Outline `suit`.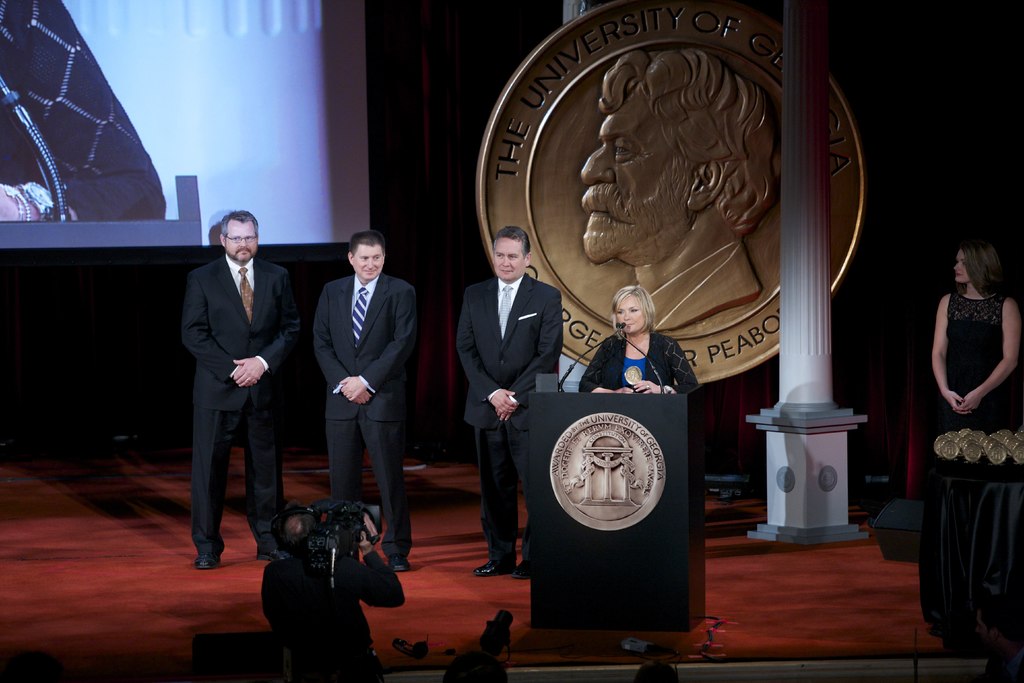
Outline: crop(449, 270, 561, 563).
